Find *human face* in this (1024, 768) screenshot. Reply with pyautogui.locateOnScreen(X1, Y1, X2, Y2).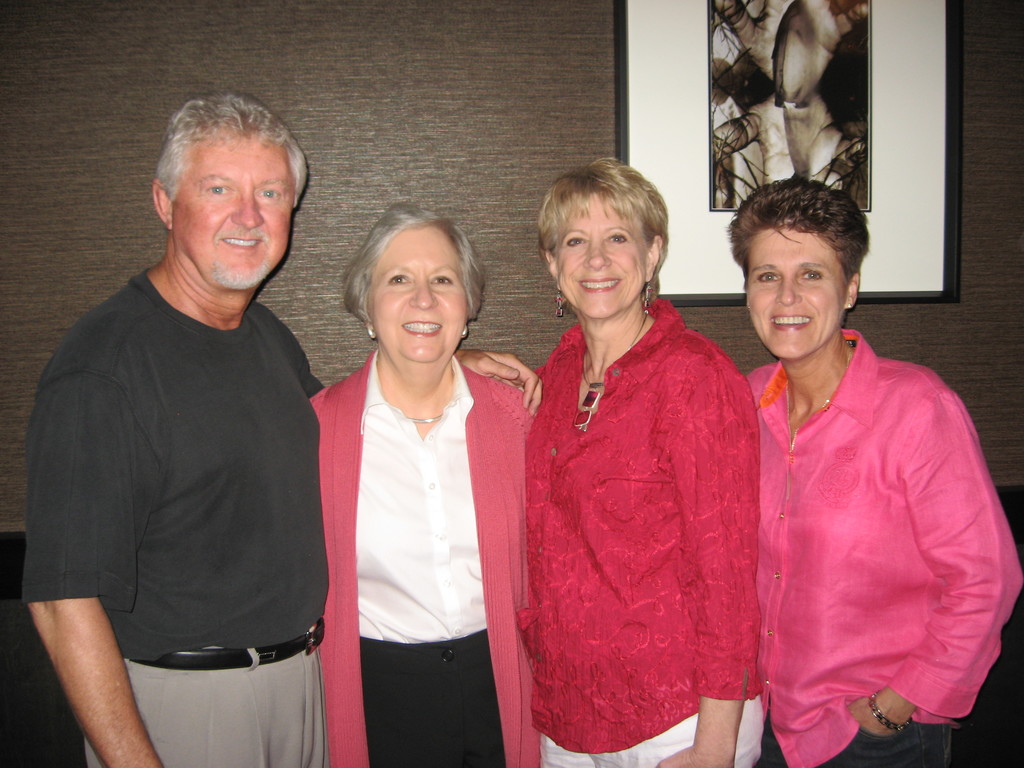
pyautogui.locateOnScreen(746, 228, 848, 362).
